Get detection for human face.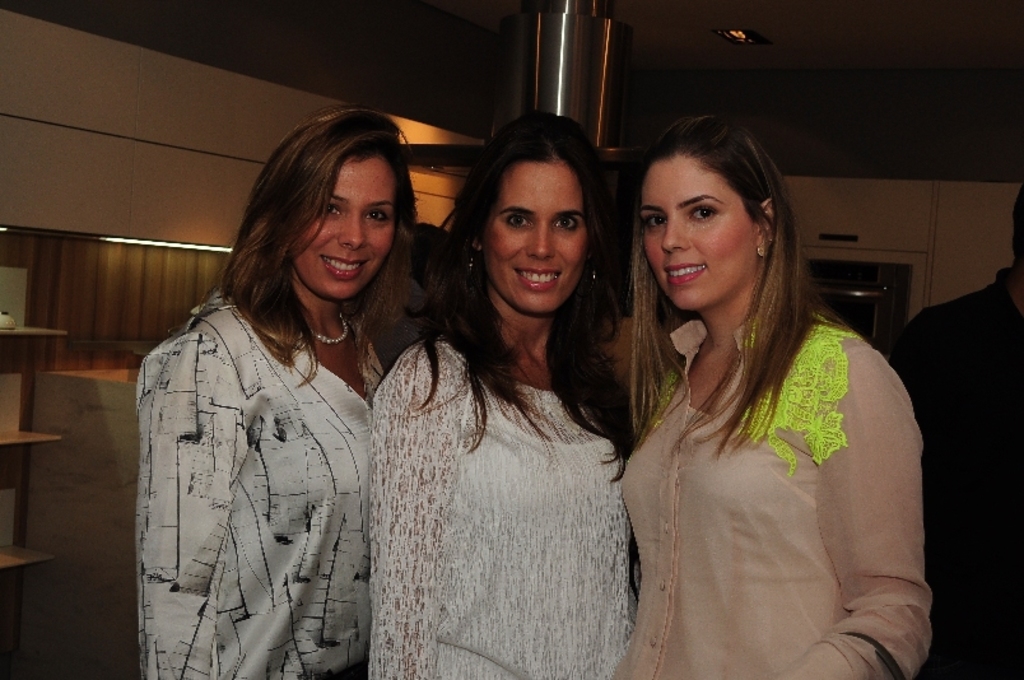
Detection: 288,158,397,299.
